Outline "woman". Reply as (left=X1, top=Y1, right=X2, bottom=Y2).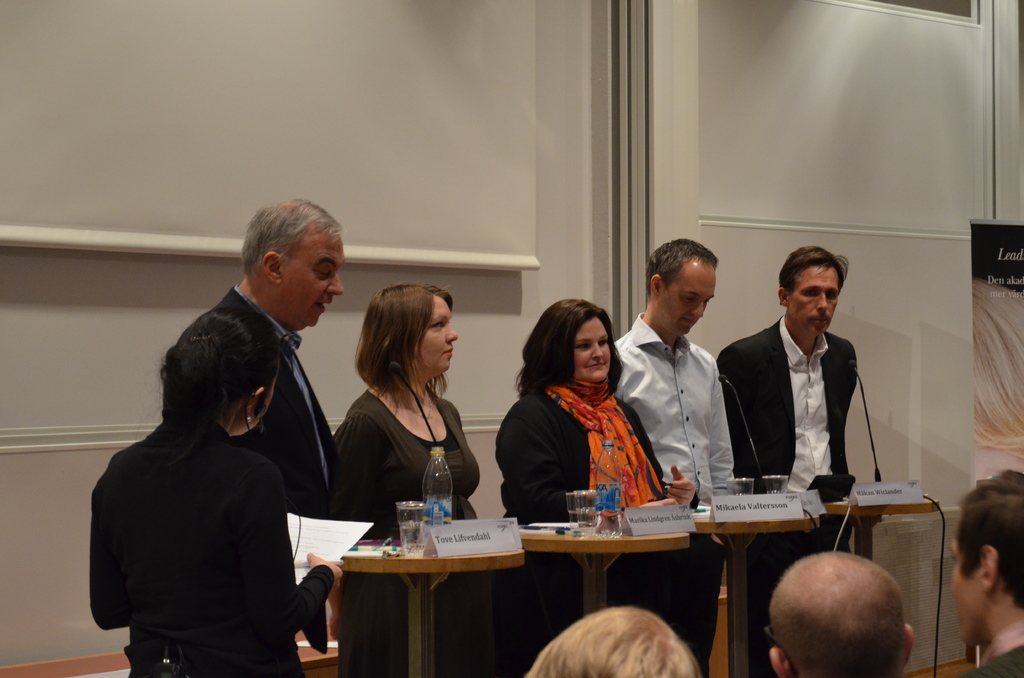
(left=89, top=307, right=344, bottom=677).
